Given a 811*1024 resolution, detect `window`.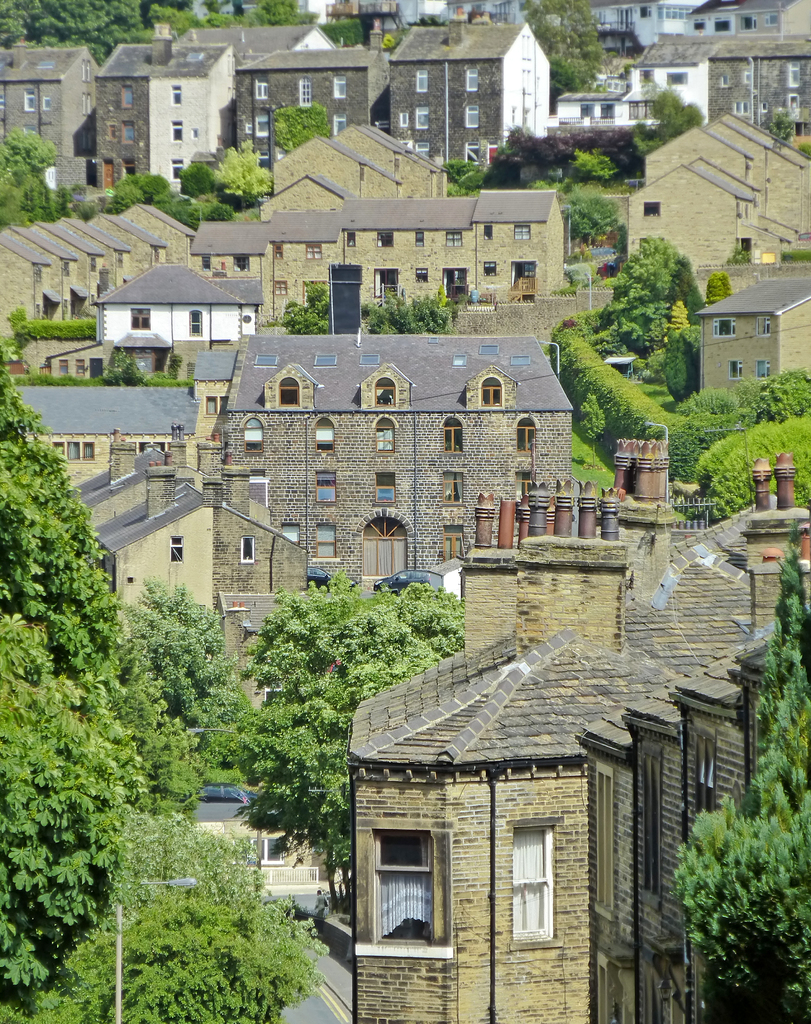
(left=170, top=124, right=178, bottom=141).
